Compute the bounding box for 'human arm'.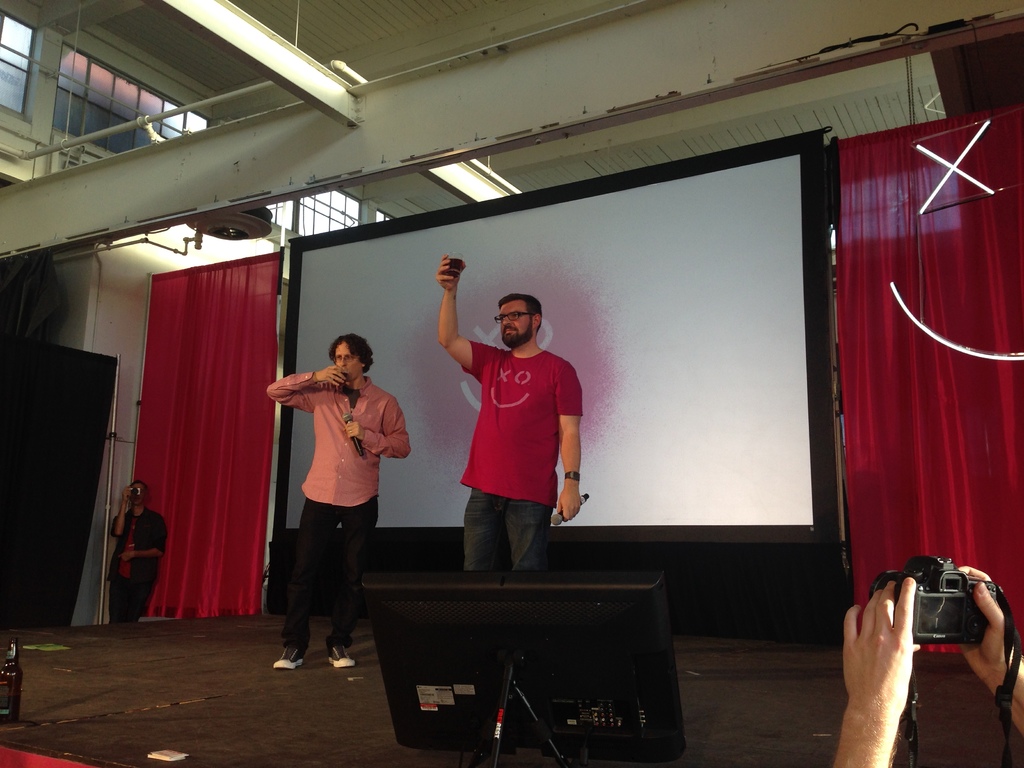
(262,367,344,427).
